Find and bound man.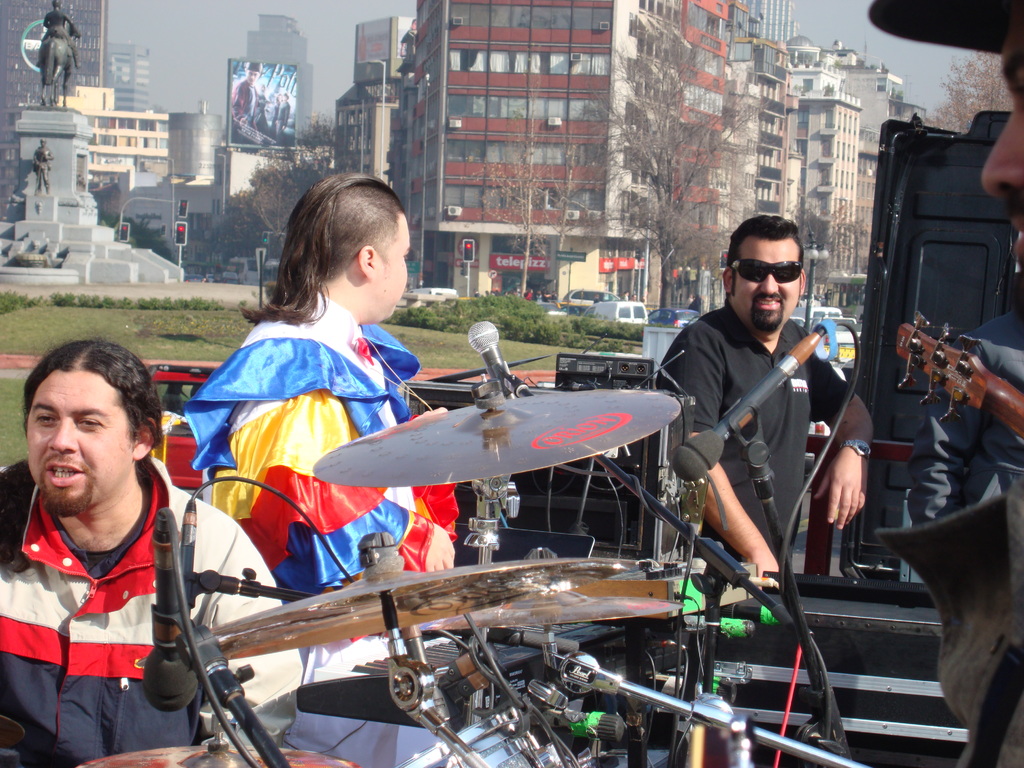
Bound: {"x1": 867, "y1": 0, "x2": 1023, "y2": 767}.
